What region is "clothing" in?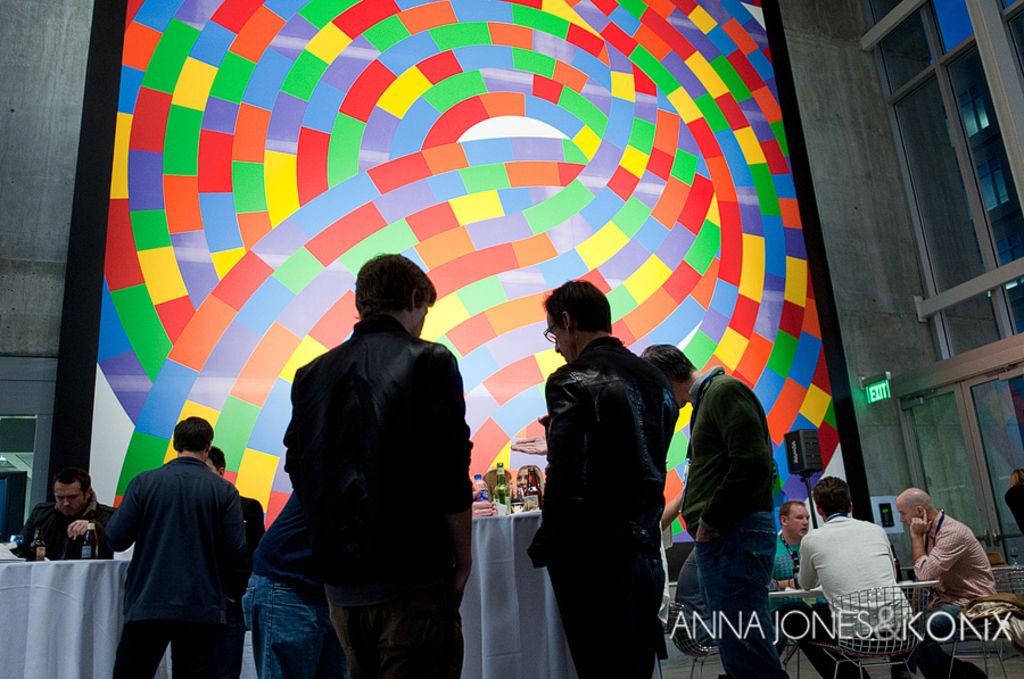
x1=759 y1=535 x2=870 y2=678.
